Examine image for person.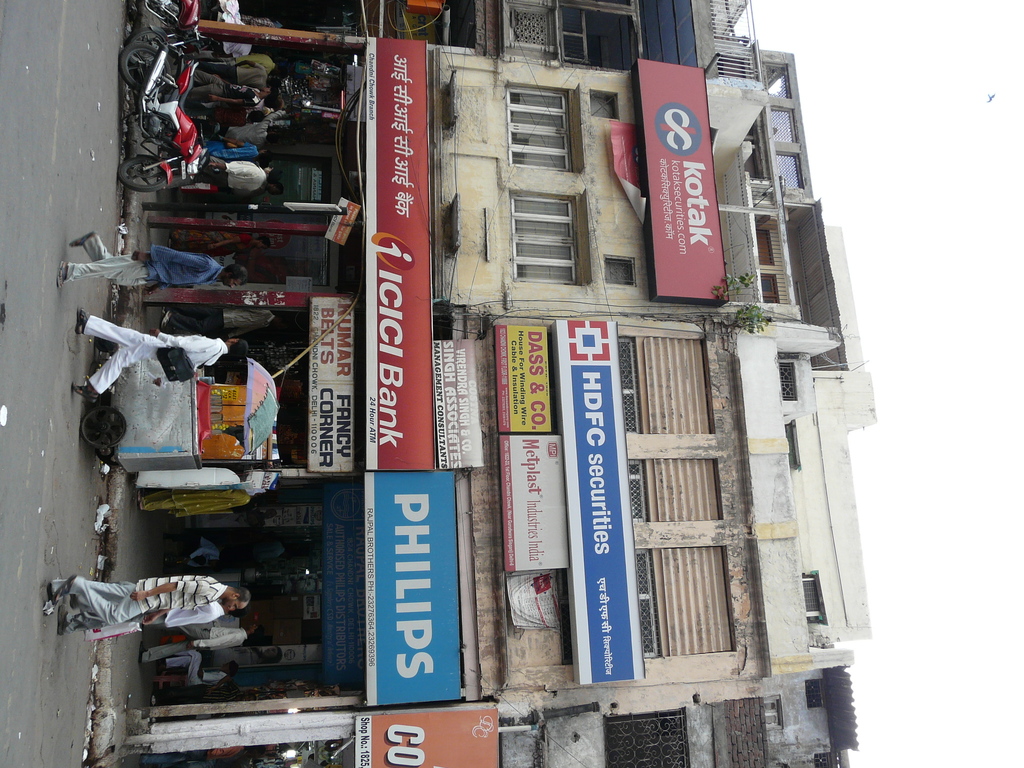
Examination result: pyautogui.locateOnScreen(54, 229, 250, 289).
